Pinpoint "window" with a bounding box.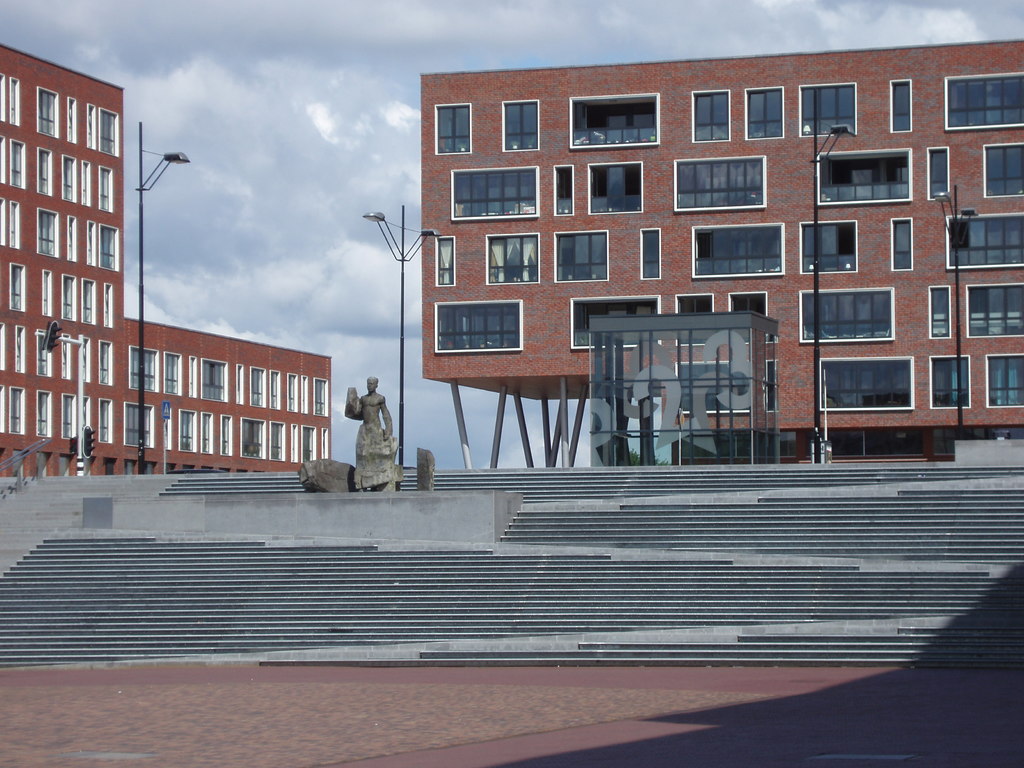
left=99, top=110, right=117, bottom=157.
